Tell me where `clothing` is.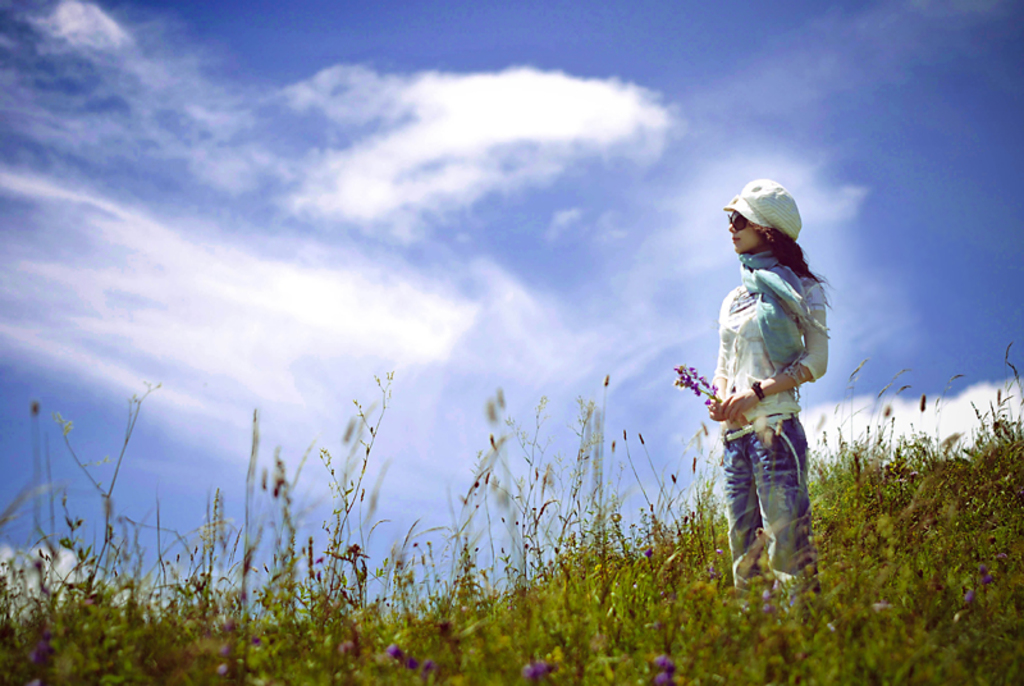
`clothing` is at {"left": 722, "top": 182, "right": 803, "bottom": 241}.
